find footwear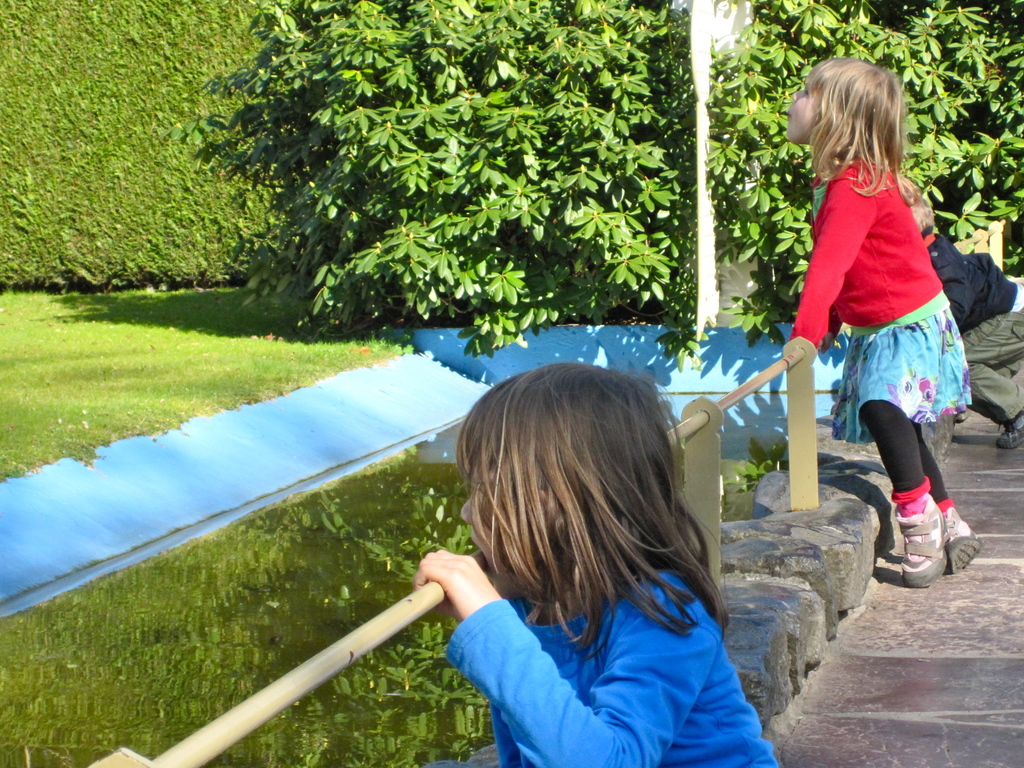
region(994, 404, 1023, 450)
